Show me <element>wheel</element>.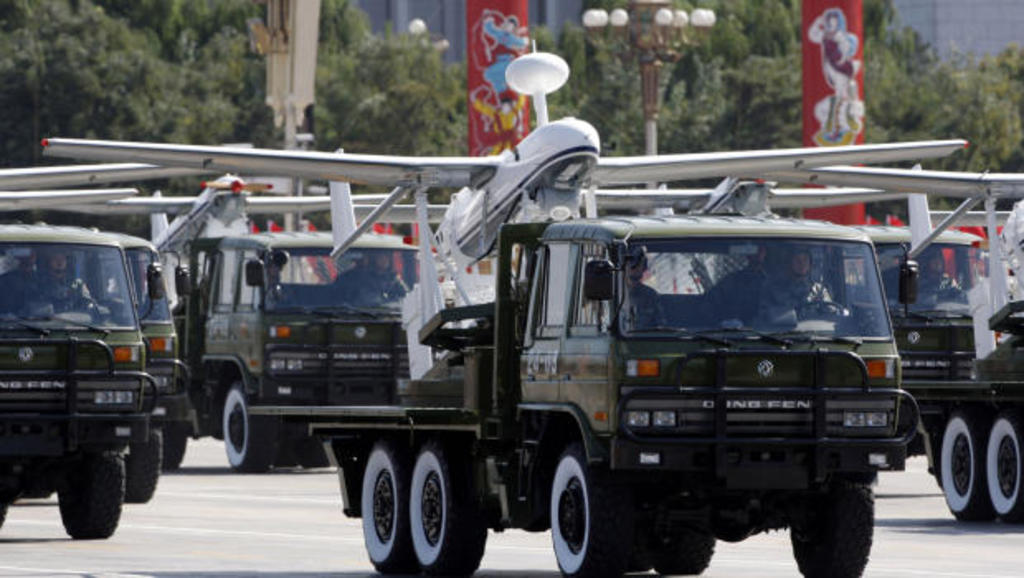
<element>wheel</element> is here: 345 438 415 576.
